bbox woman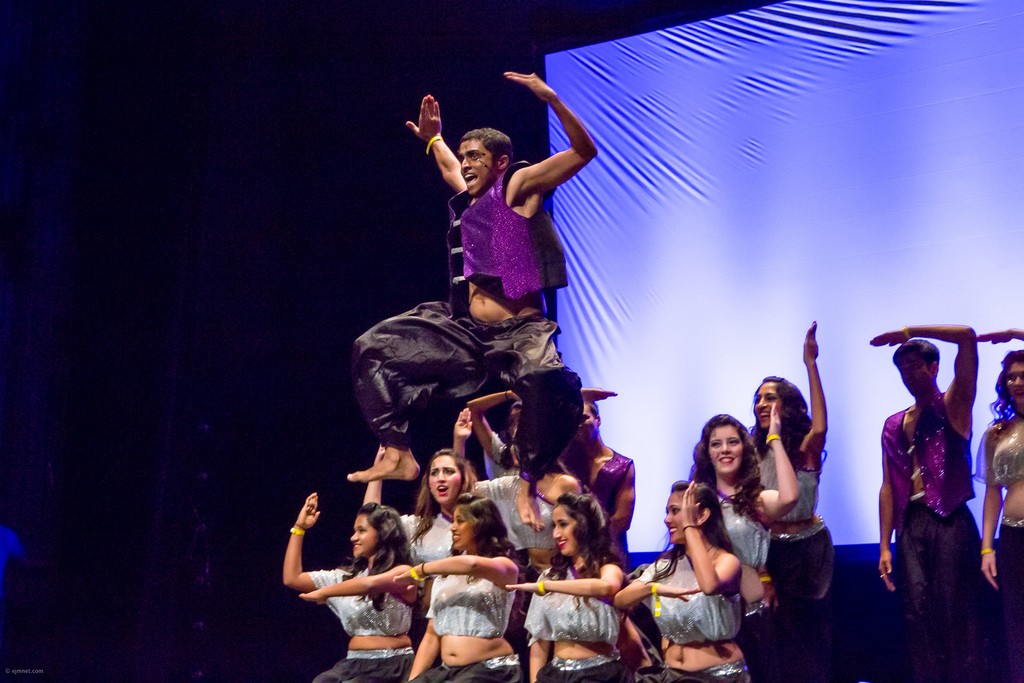
(678,402,803,682)
